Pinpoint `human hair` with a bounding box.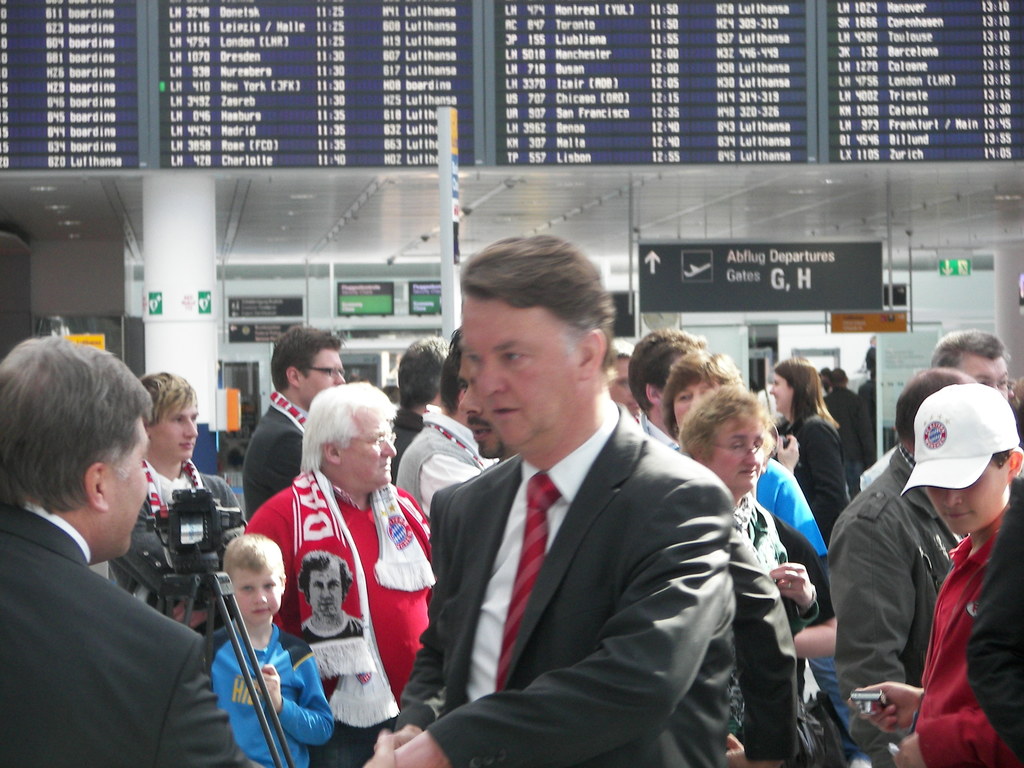
box=[657, 347, 746, 440].
